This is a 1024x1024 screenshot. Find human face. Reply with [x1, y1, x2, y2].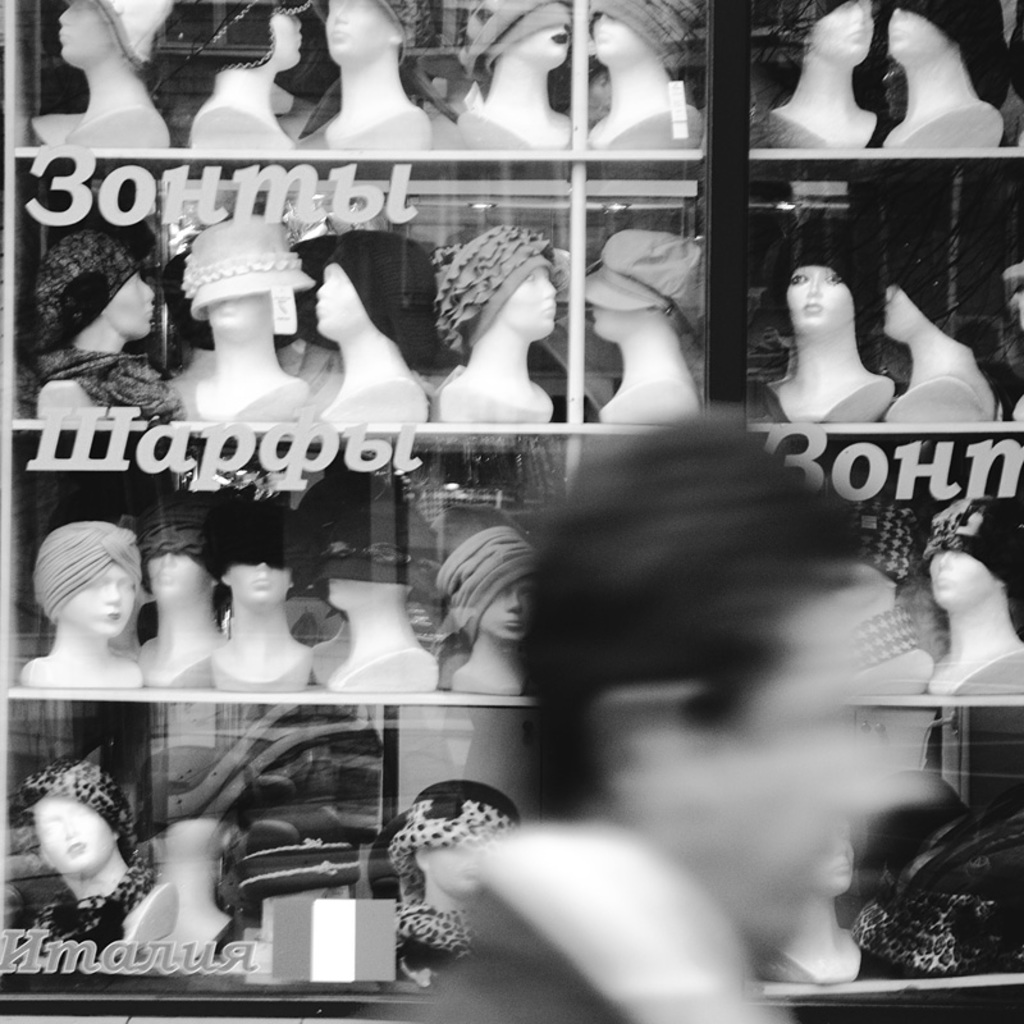
[31, 795, 114, 876].
